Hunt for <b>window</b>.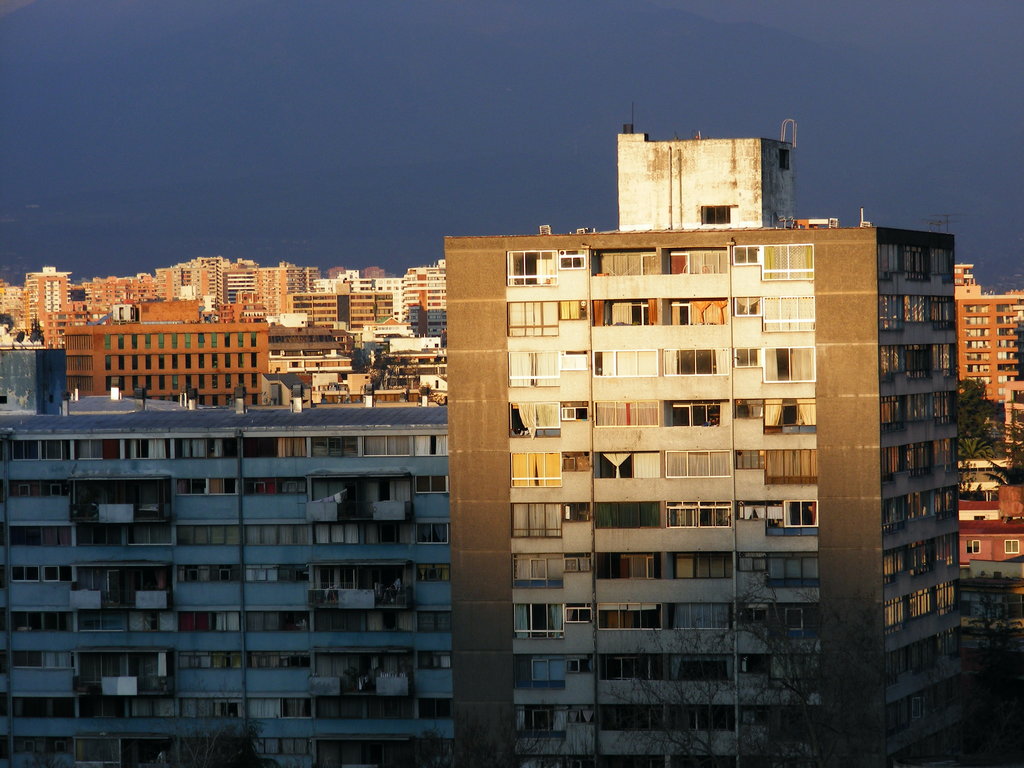
Hunted down at 593:397:668:428.
